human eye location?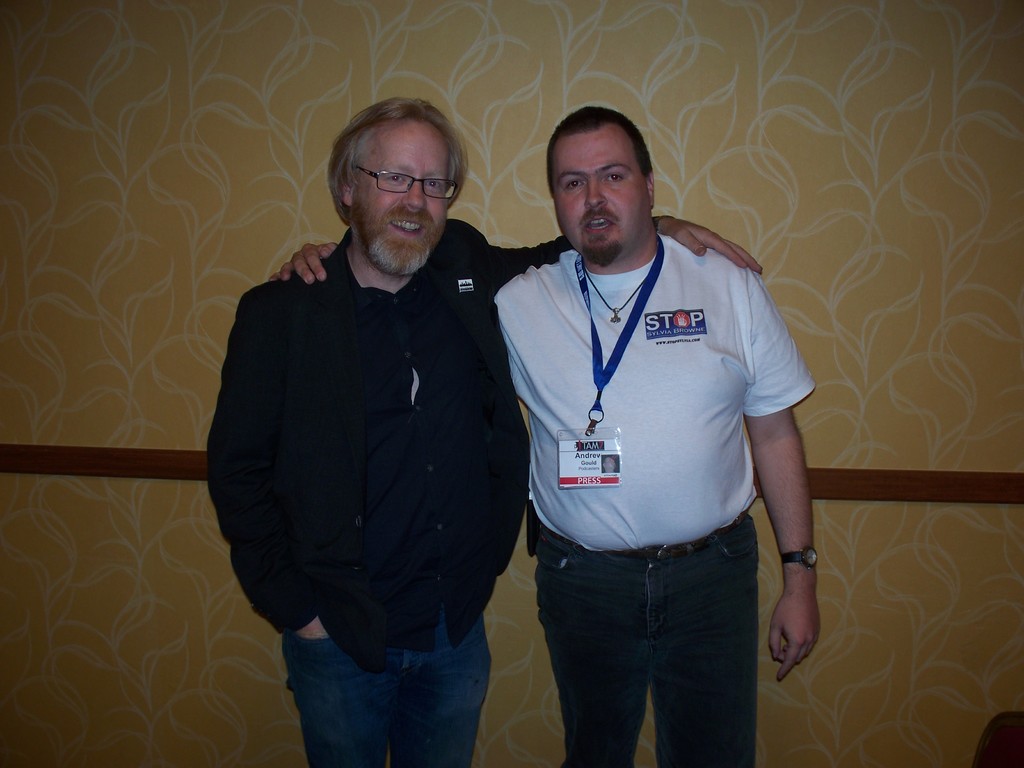
region(598, 166, 630, 184)
